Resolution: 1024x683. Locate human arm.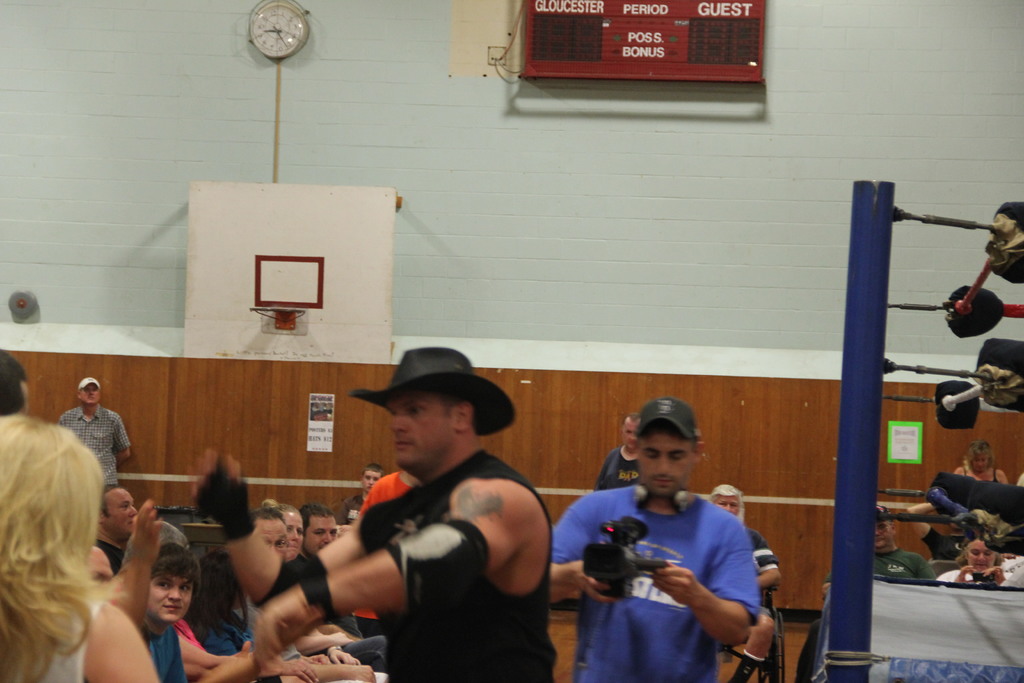
(751, 534, 780, 588).
